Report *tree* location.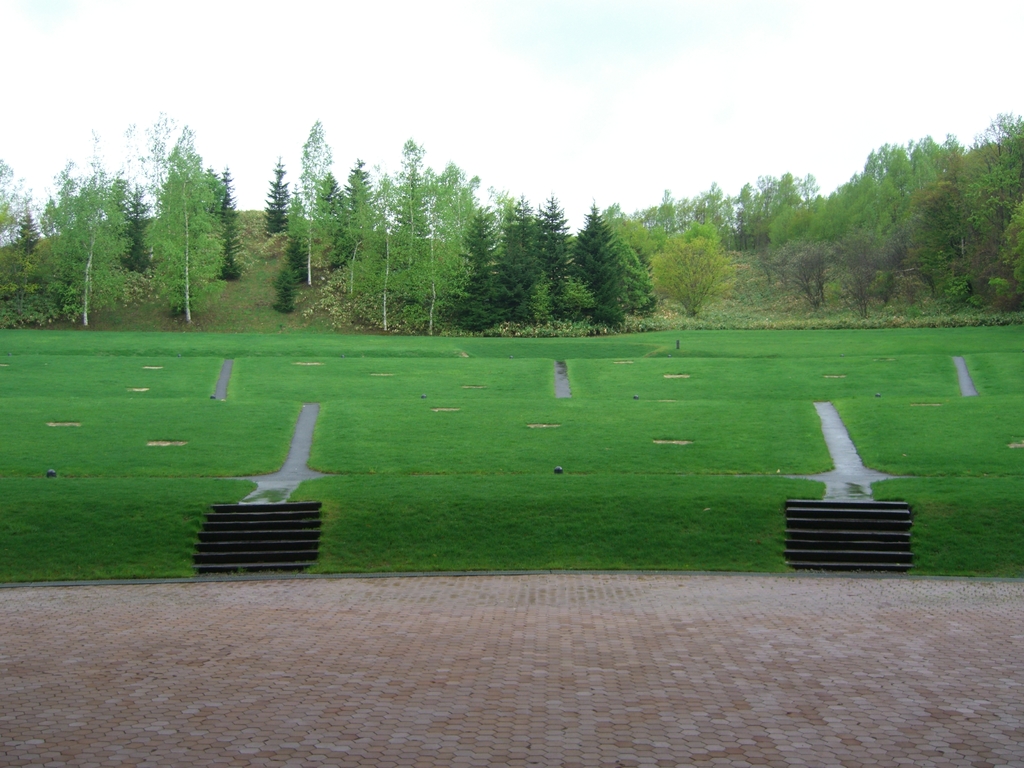
Report: box=[653, 248, 743, 317].
